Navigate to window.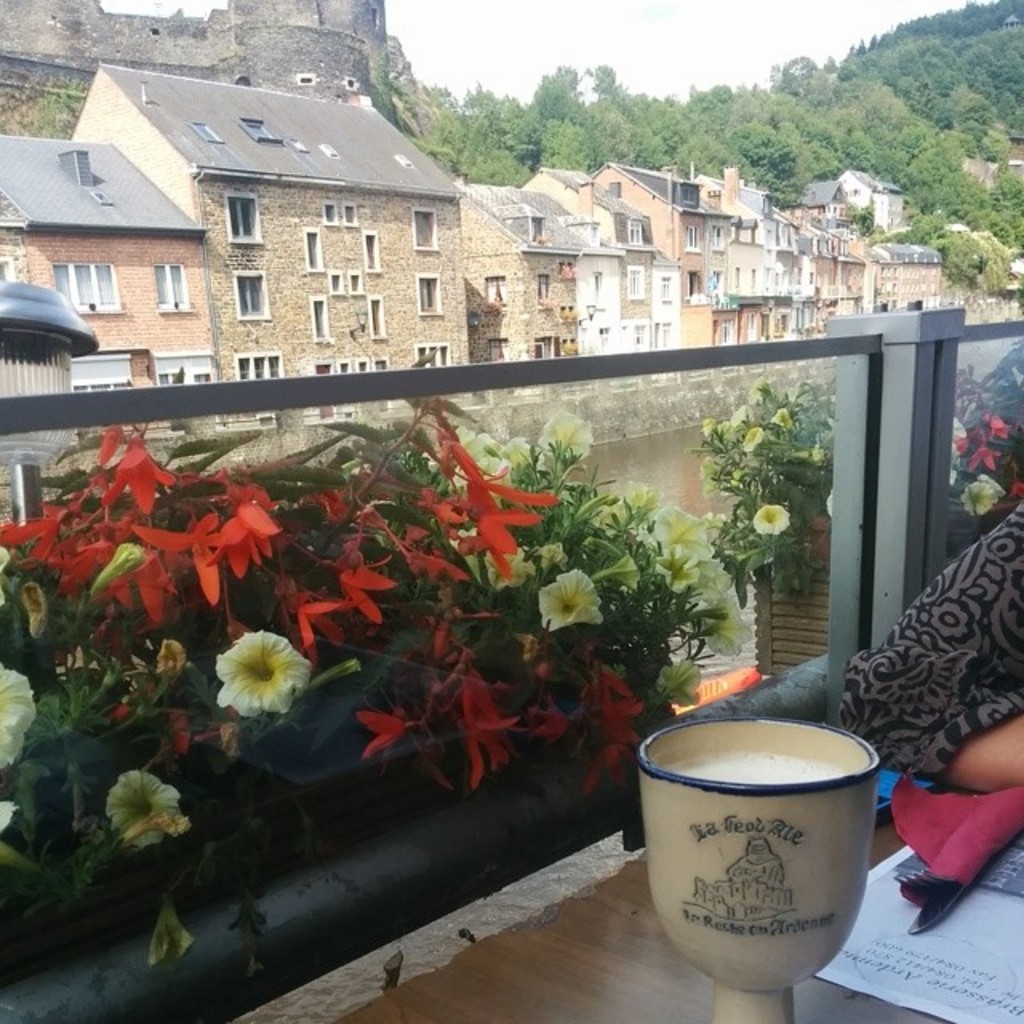
Navigation target: left=624, top=258, right=646, bottom=298.
